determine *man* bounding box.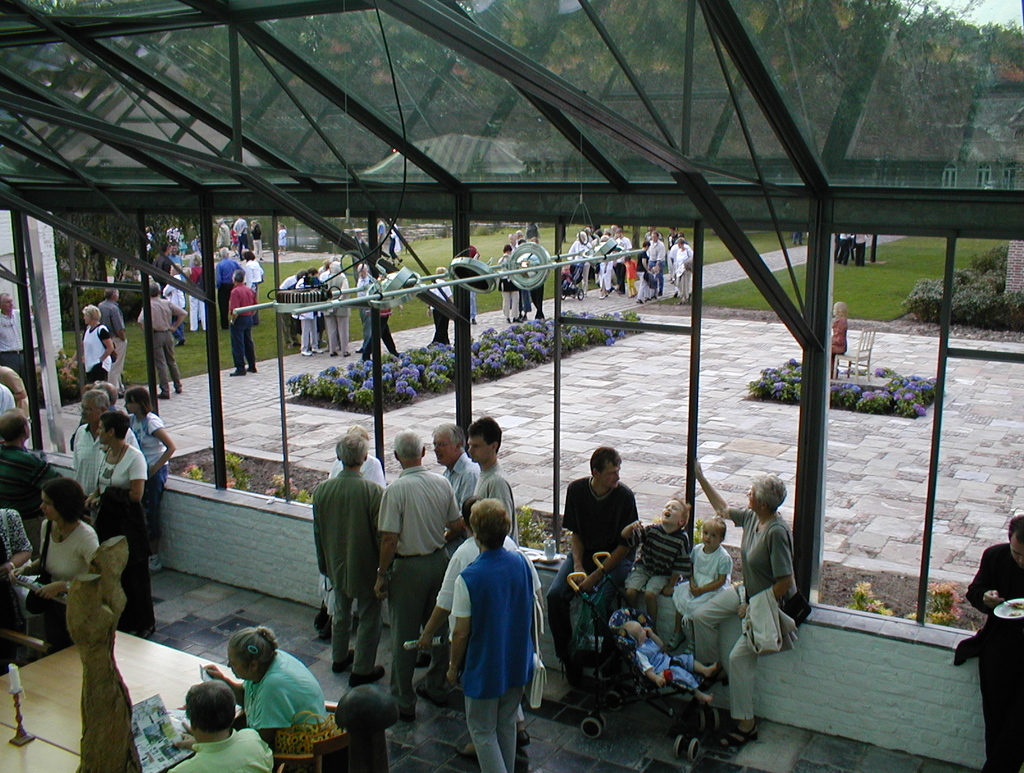
Determined: (x1=95, y1=287, x2=125, y2=402).
